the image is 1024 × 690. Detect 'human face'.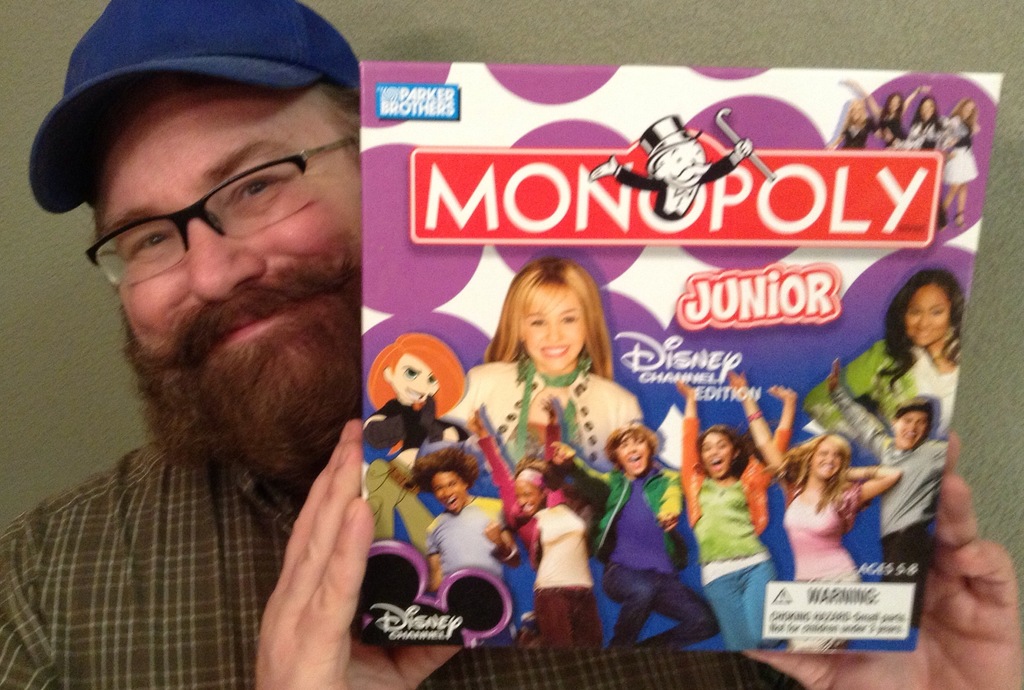
Detection: 521 281 583 373.
